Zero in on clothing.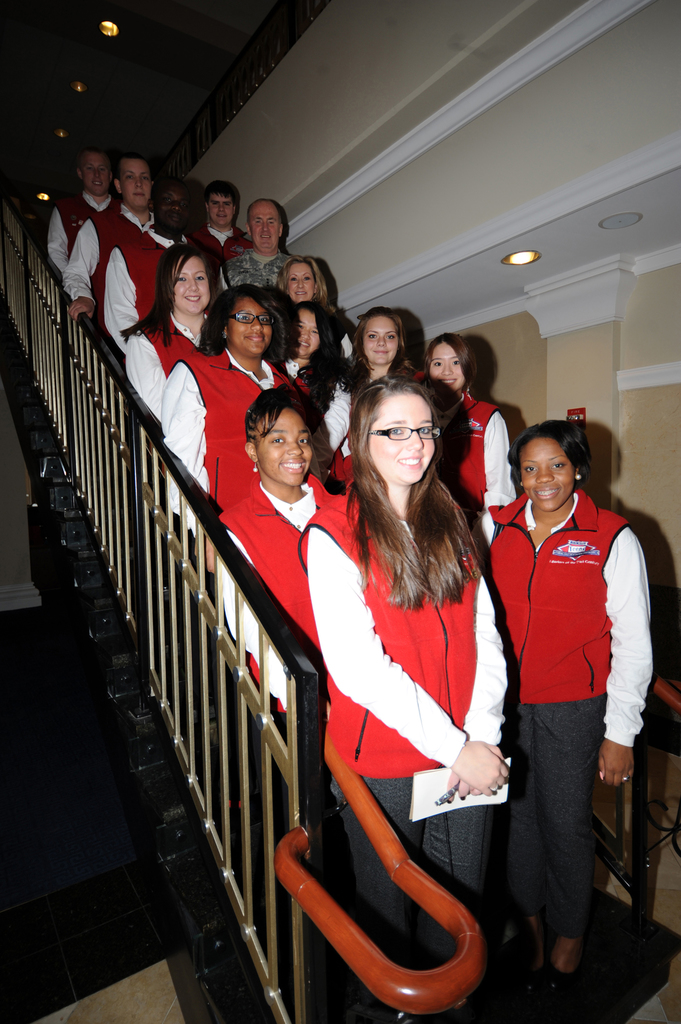
Zeroed in: (127,311,207,426).
